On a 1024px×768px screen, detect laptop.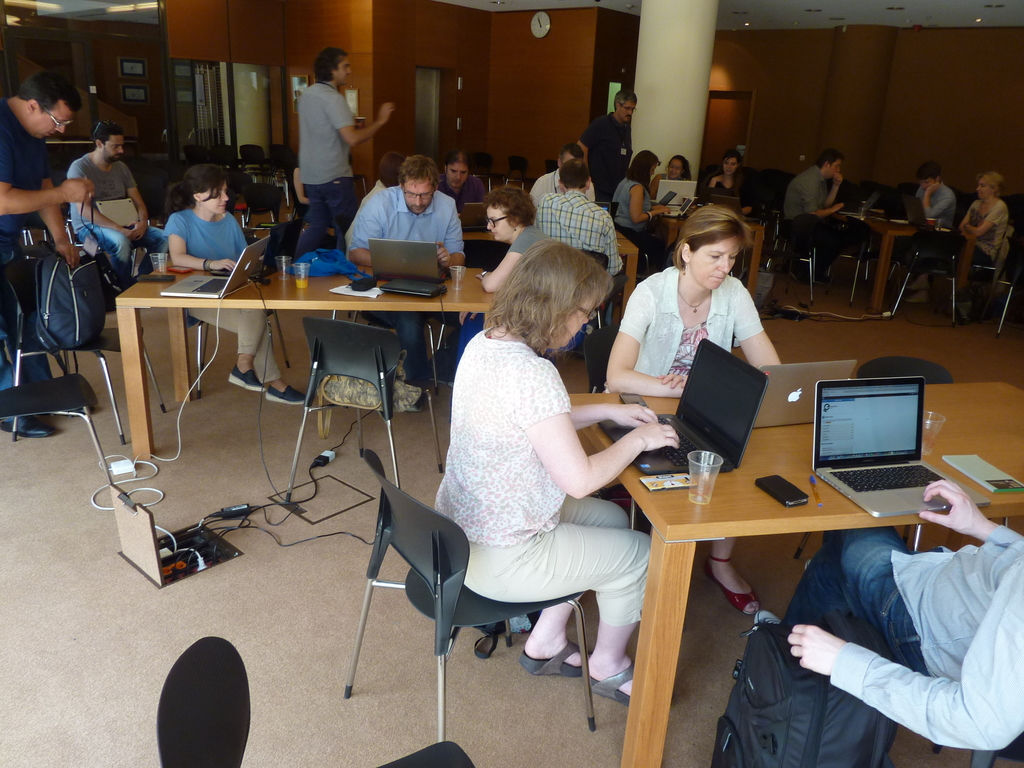
pyautogui.locateOnScreen(659, 197, 694, 217).
